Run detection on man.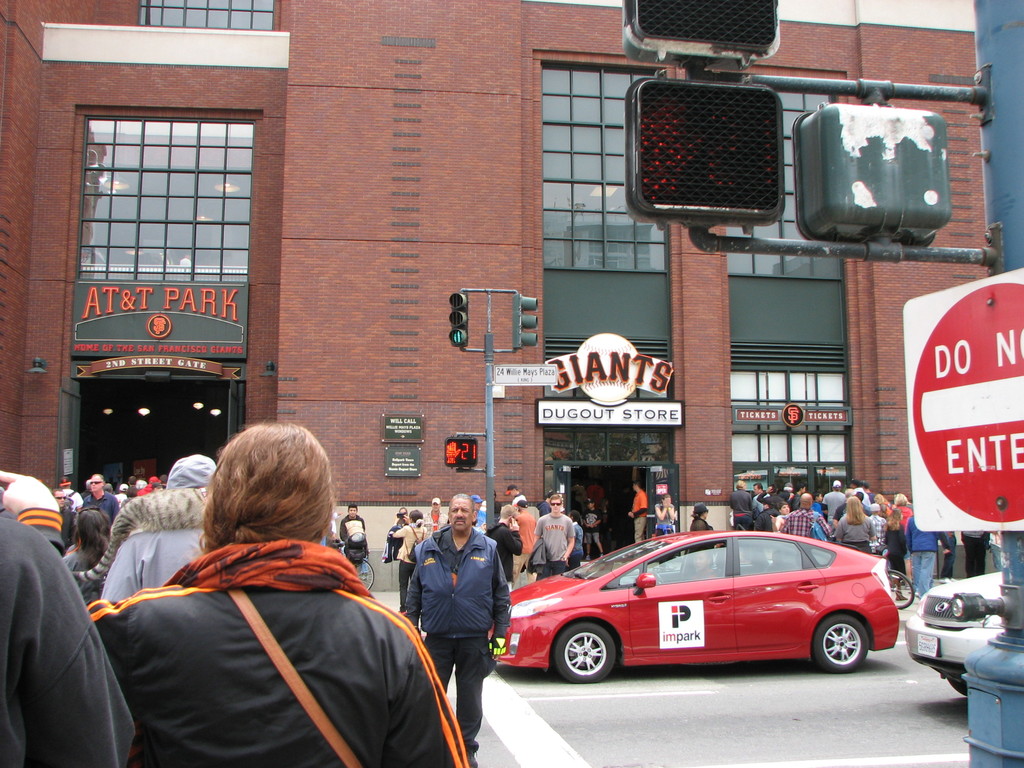
Result: (left=781, top=491, right=835, bottom=538).
